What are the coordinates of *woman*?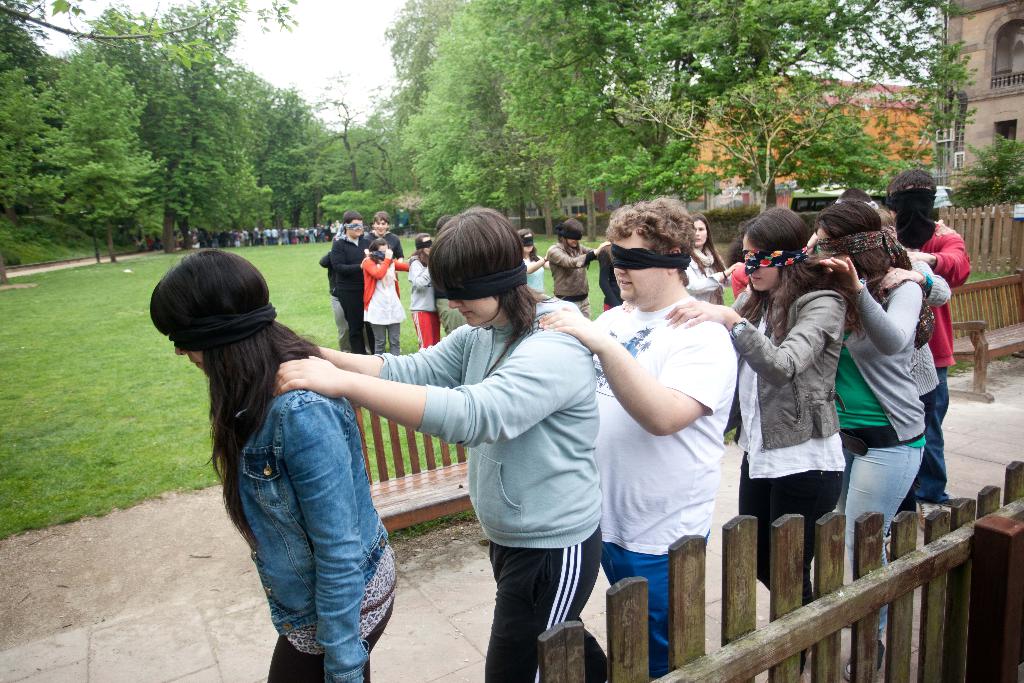
(x1=359, y1=235, x2=412, y2=353).
